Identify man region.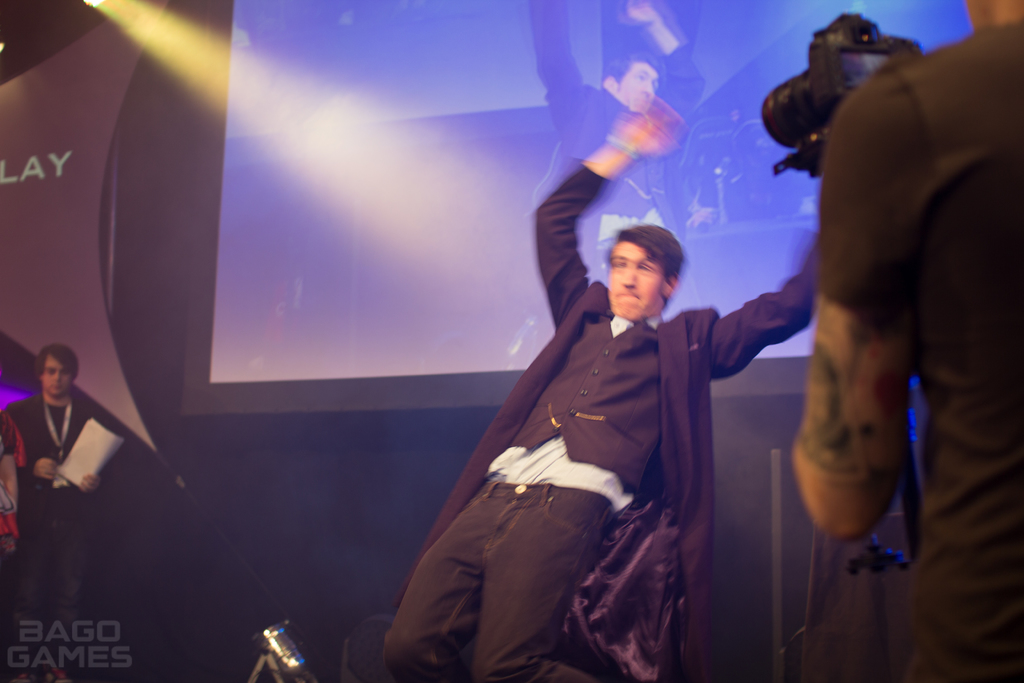
Region: bbox=(1, 424, 18, 570).
